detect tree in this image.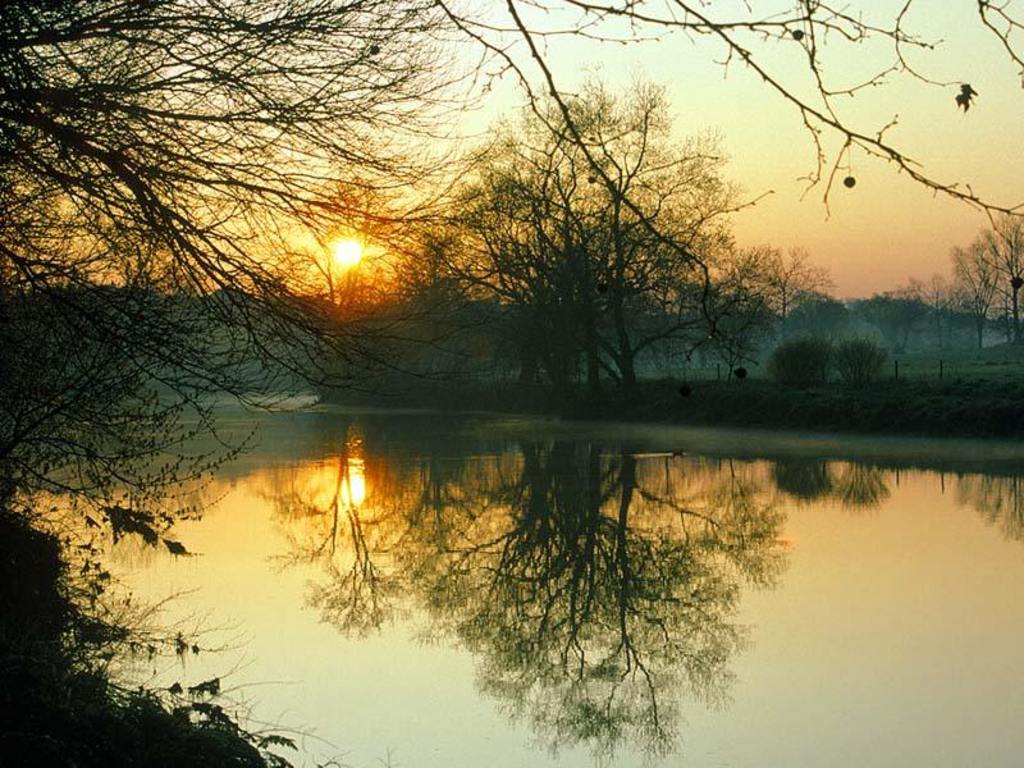
Detection: region(431, 52, 759, 430).
